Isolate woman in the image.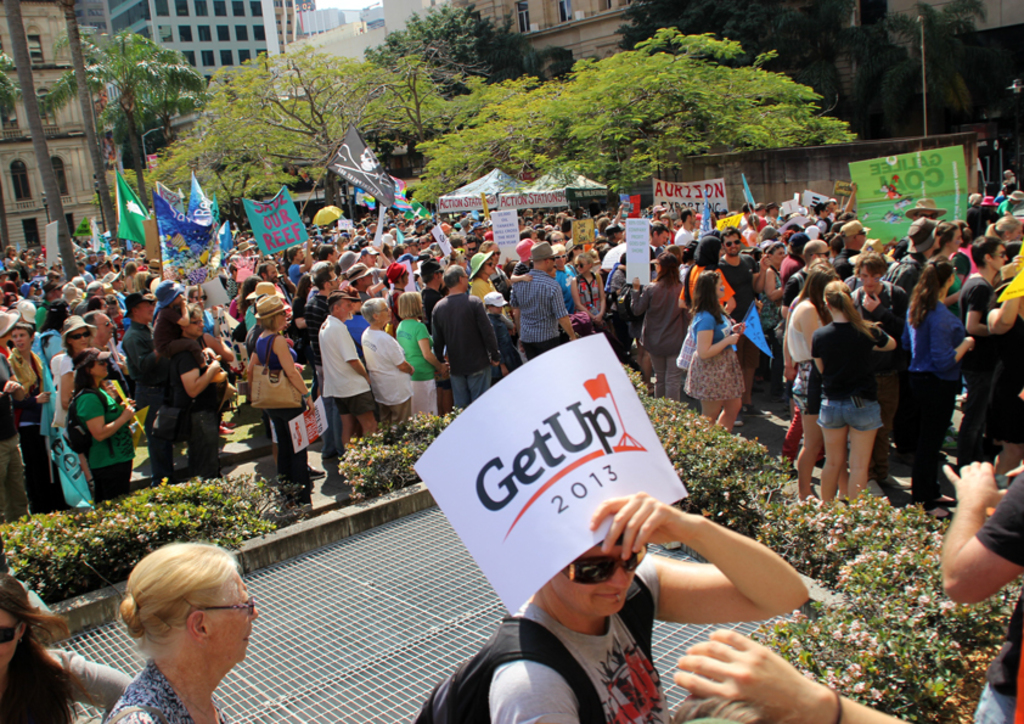
Isolated region: 2 324 64 517.
